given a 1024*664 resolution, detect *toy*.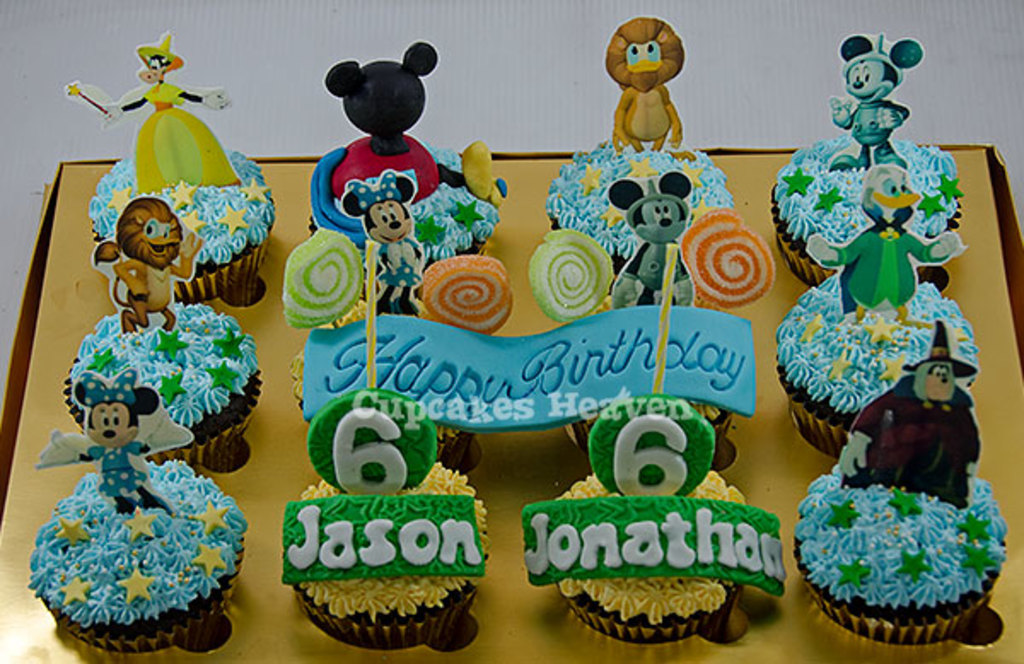
(x1=32, y1=362, x2=188, y2=510).
